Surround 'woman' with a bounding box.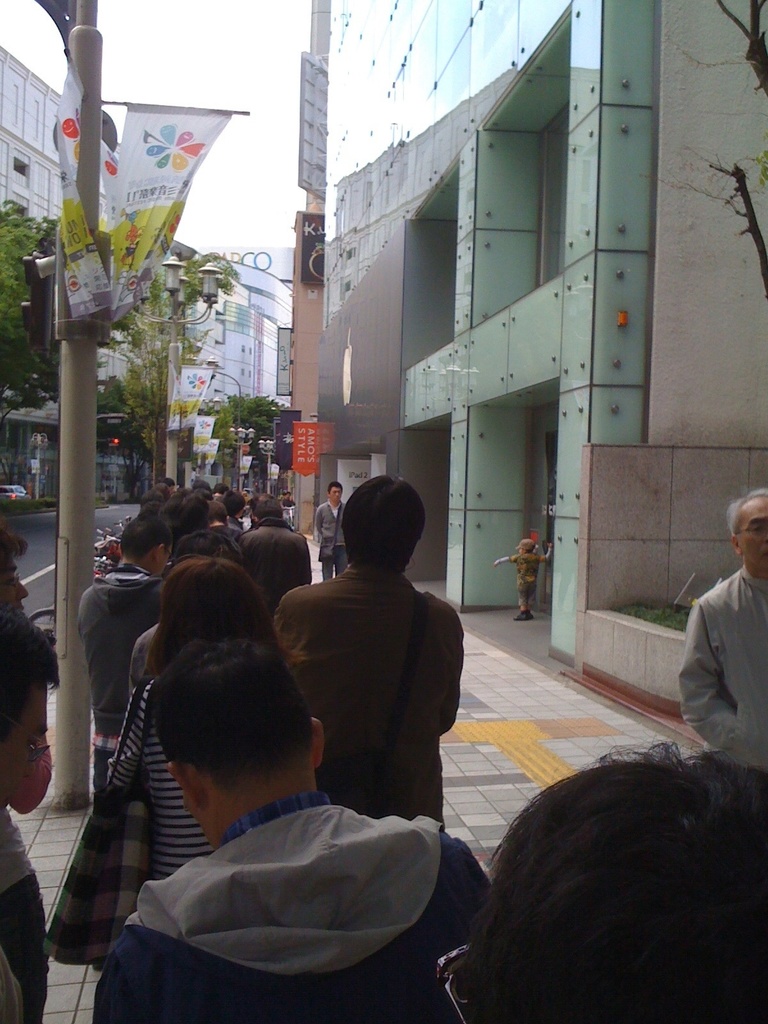
locate(108, 551, 318, 880).
